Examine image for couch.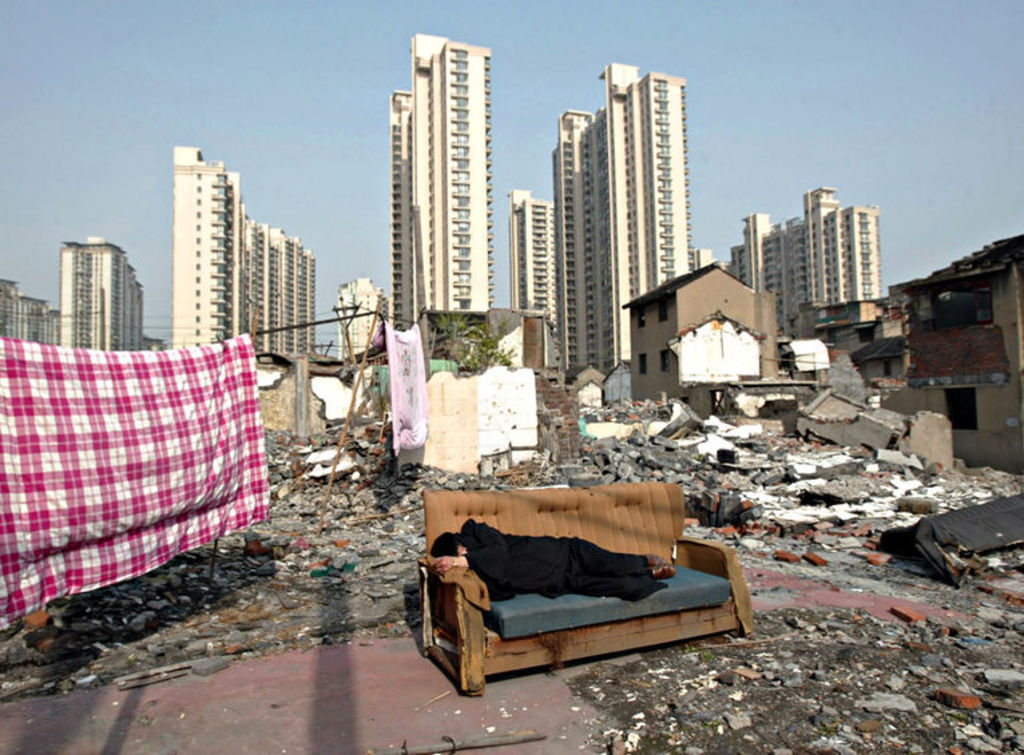
Examination result: (409, 478, 741, 680).
